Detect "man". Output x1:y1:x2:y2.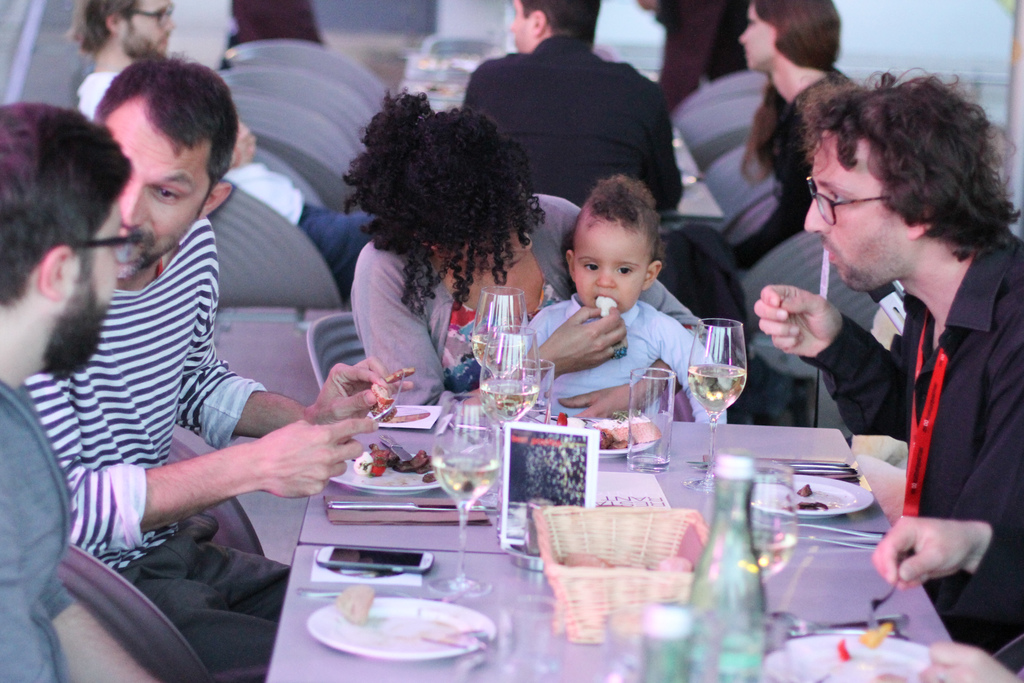
463:0:683:210.
